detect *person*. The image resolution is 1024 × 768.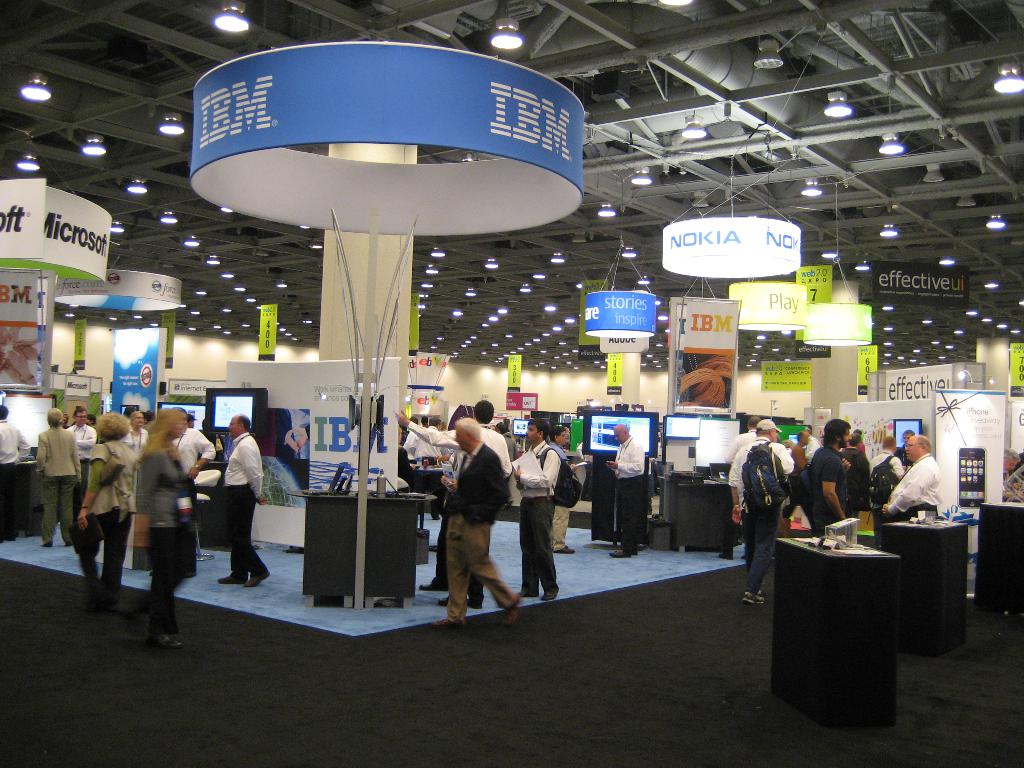
select_region(884, 437, 940, 528).
